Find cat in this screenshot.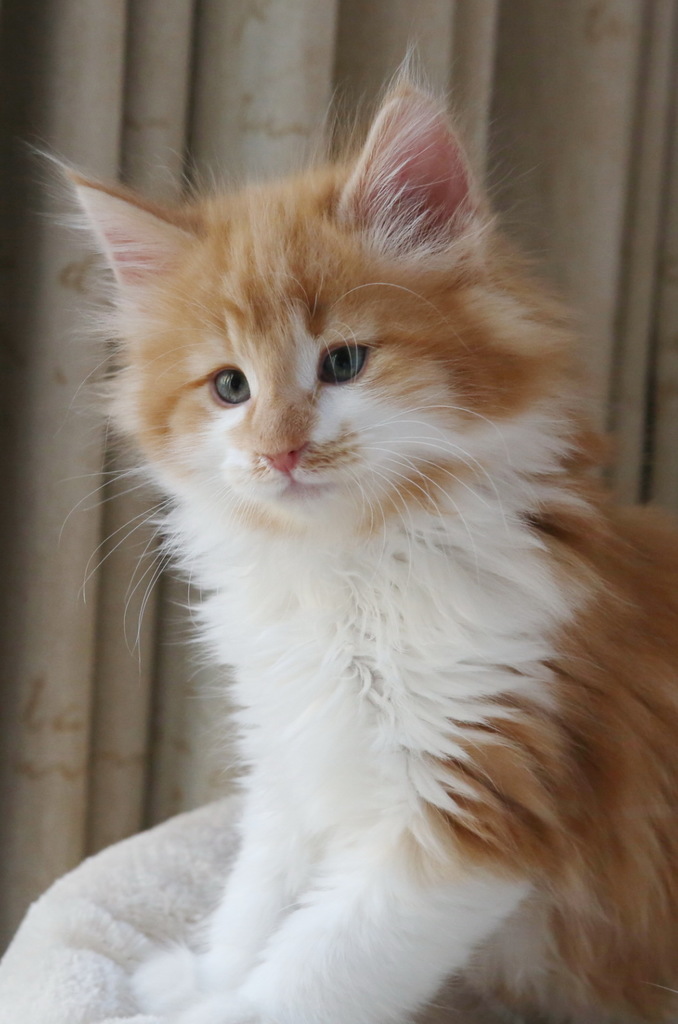
The bounding box for cat is [28, 78, 677, 1023].
